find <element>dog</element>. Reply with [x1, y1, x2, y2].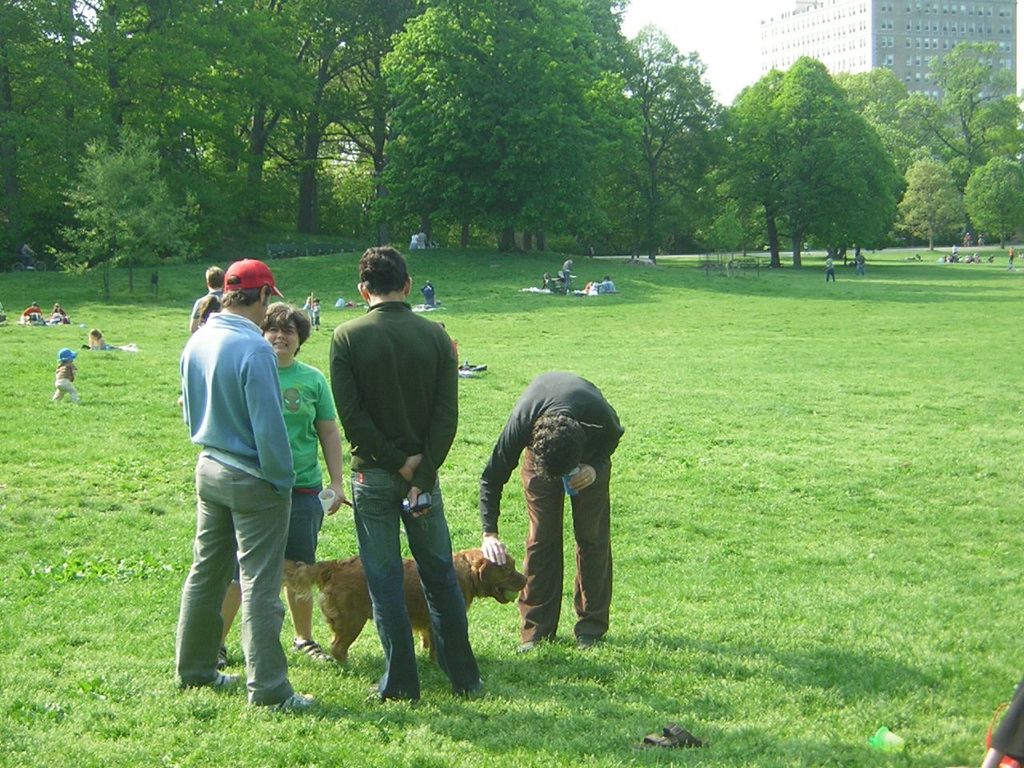
[283, 549, 529, 673].
